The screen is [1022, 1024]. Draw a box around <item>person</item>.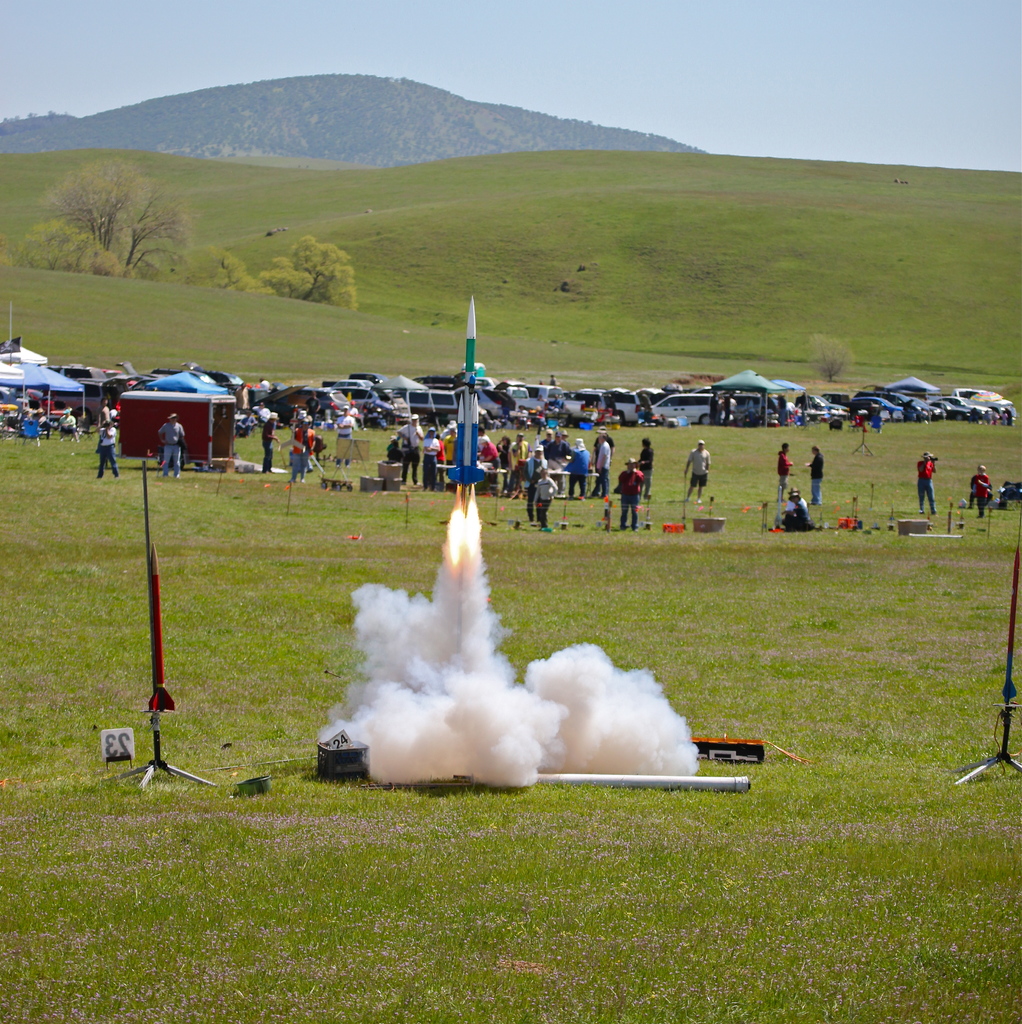
(234,383,250,415).
